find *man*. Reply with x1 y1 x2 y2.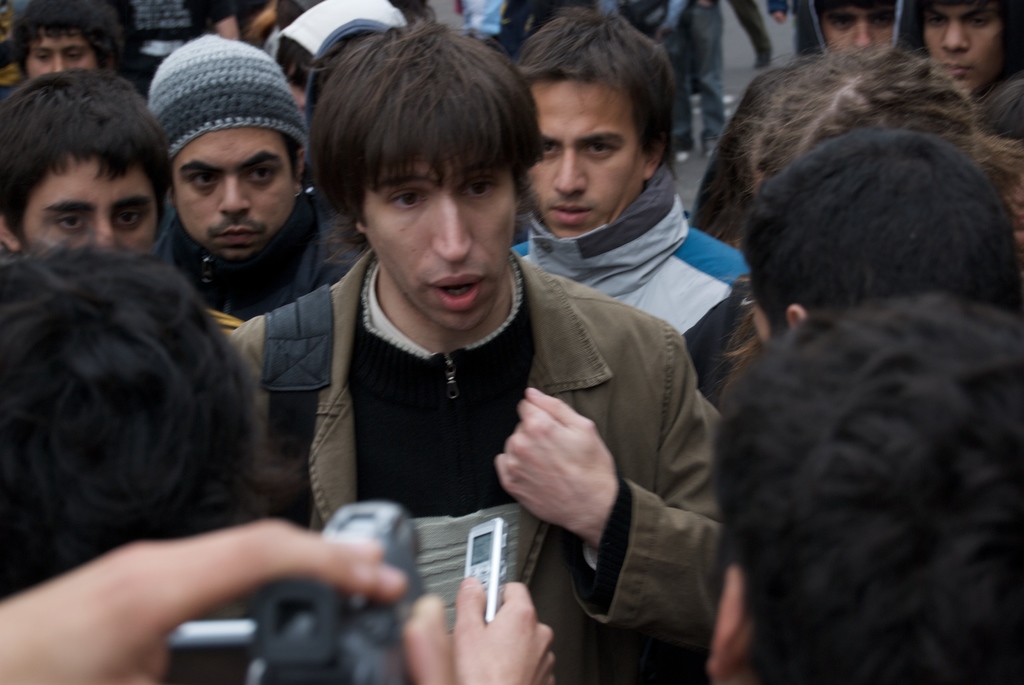
141 30 361 320.
